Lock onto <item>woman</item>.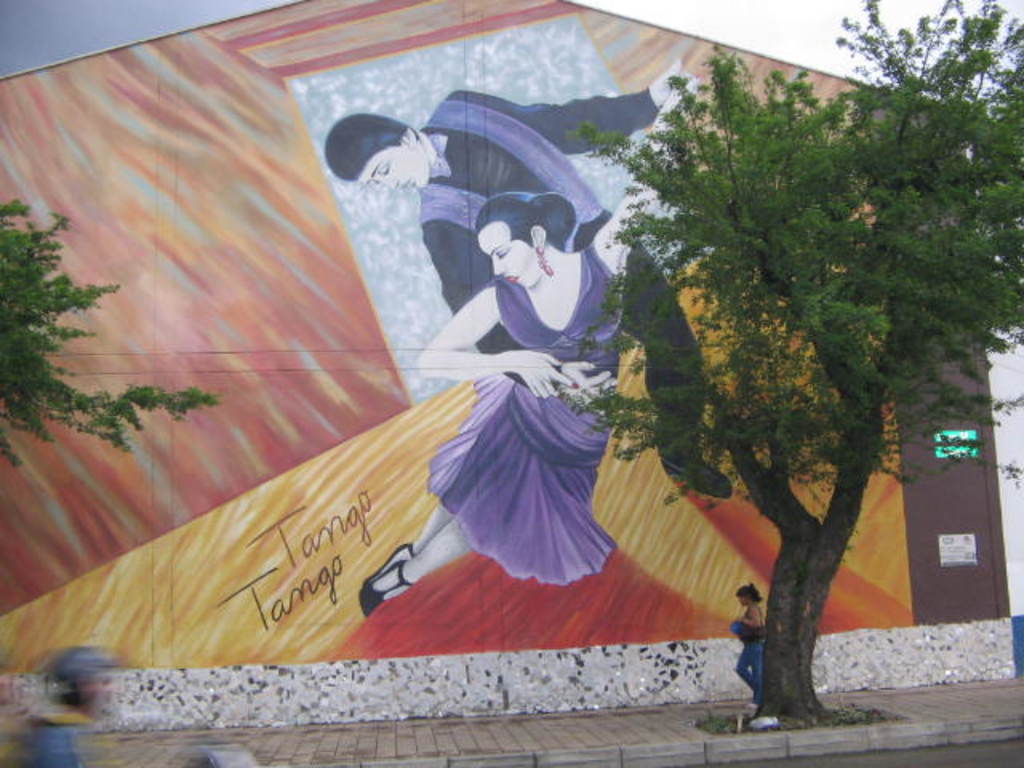
Locked: x1=357, y1=74, x2=709, y2=618.
